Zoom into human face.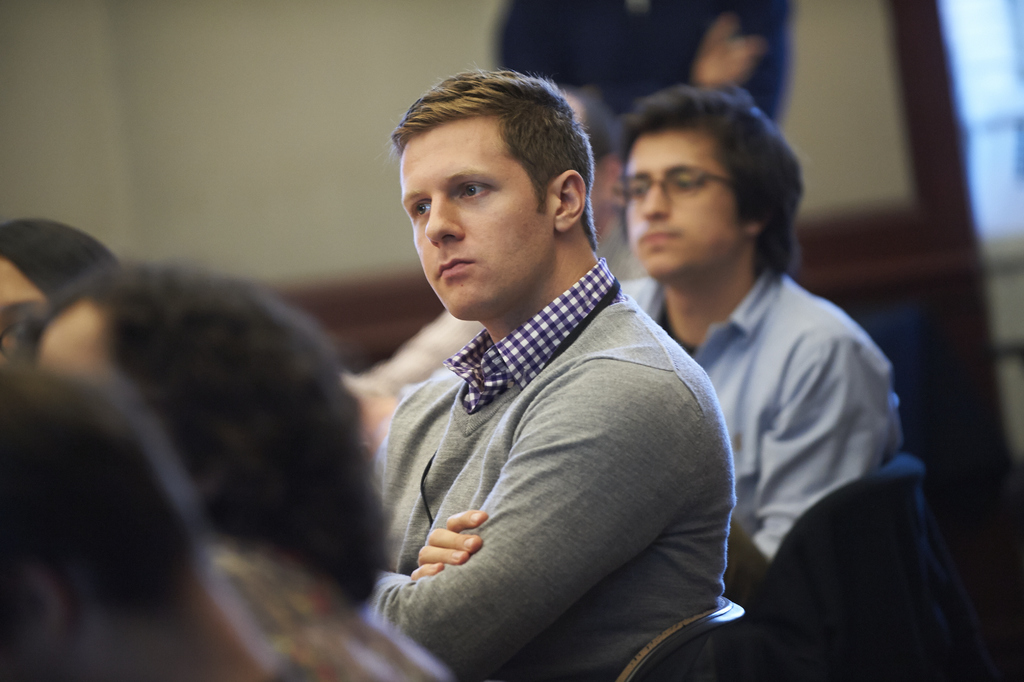
Zoom target: crop(628, 133, 741, 279).
